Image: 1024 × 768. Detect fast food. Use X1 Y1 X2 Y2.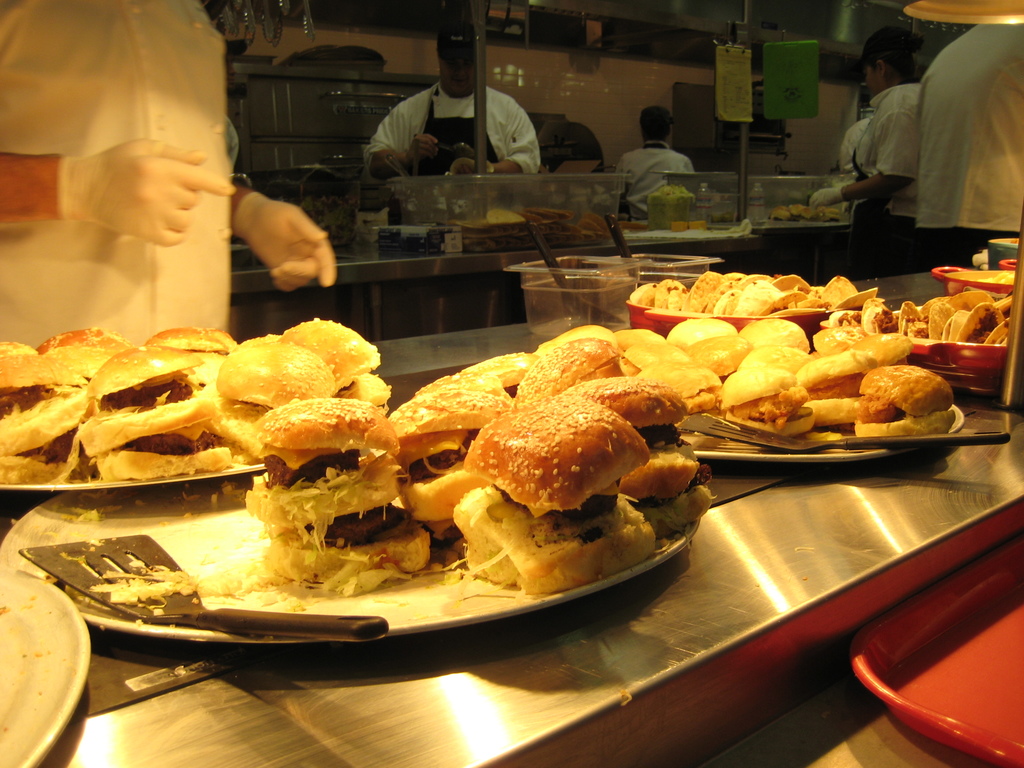
0 341 36 357.
